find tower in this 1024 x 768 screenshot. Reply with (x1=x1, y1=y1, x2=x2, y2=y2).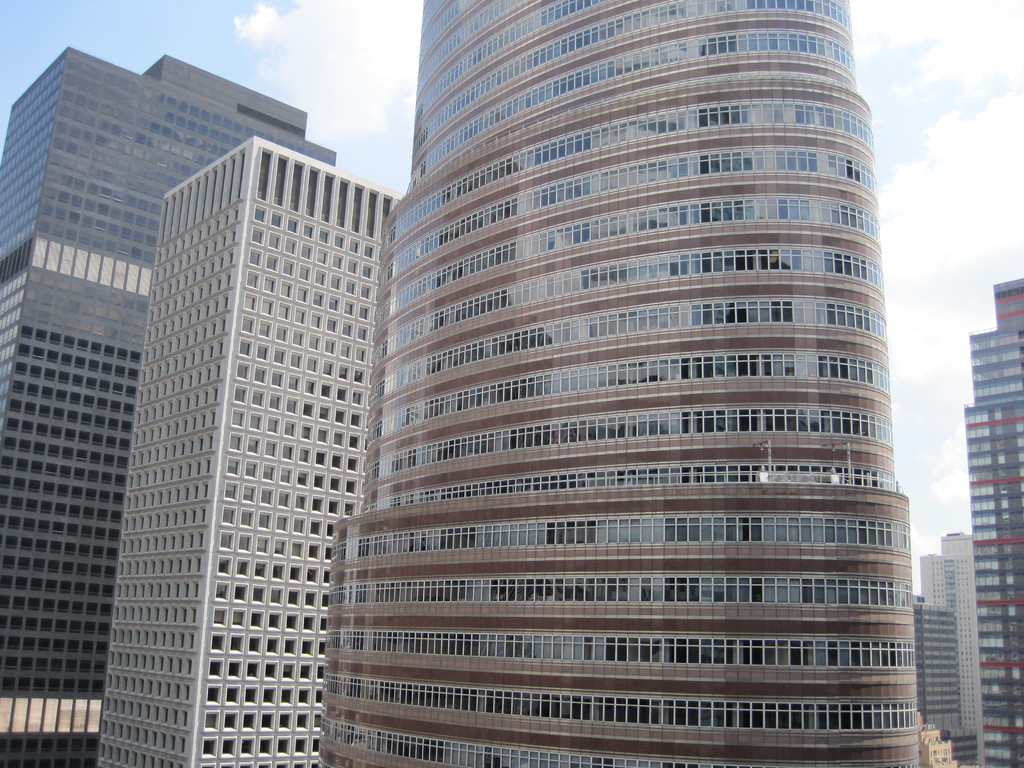
(x1=360, y1=35, x2=927, y2=767).
